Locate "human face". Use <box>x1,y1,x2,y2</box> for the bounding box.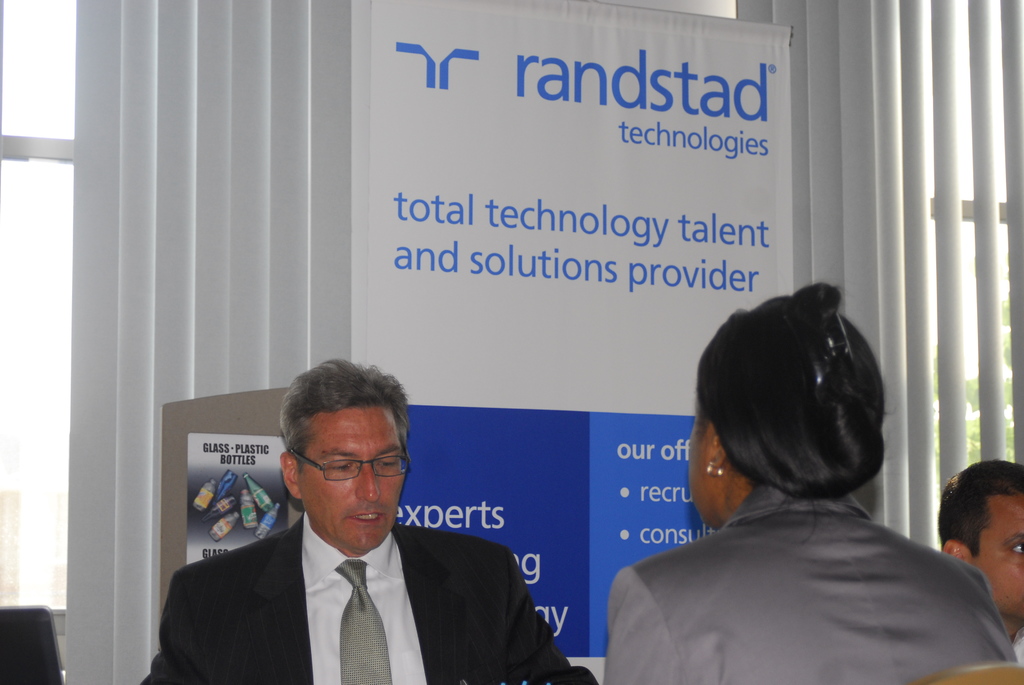
<box>973,491,1023,617</box>.
